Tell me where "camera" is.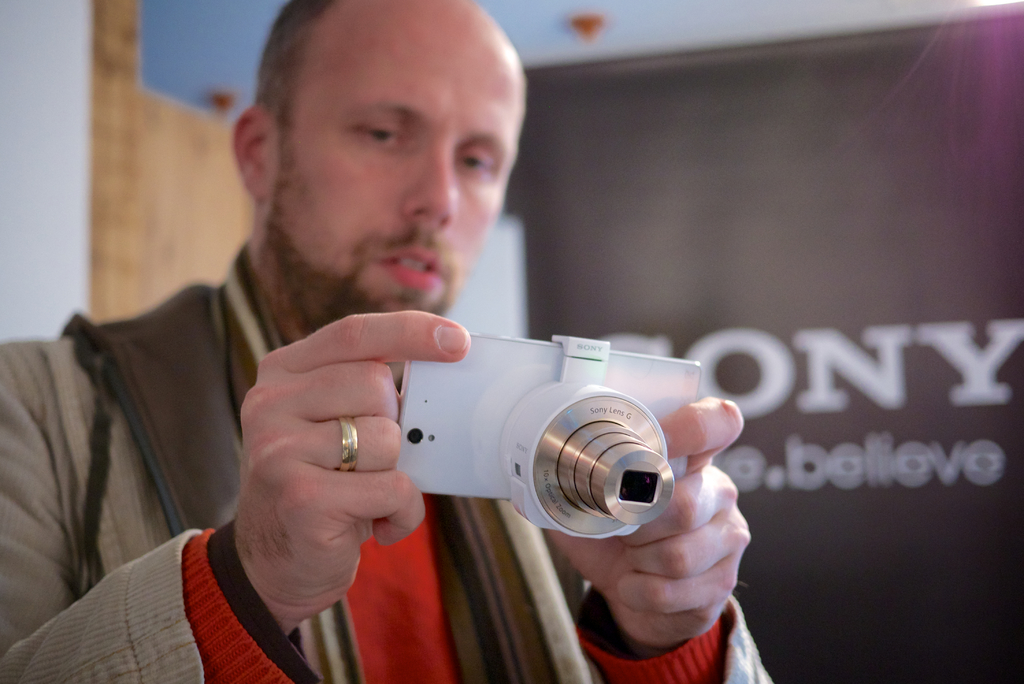
"camera" is at 335, 315, 723, 564.
